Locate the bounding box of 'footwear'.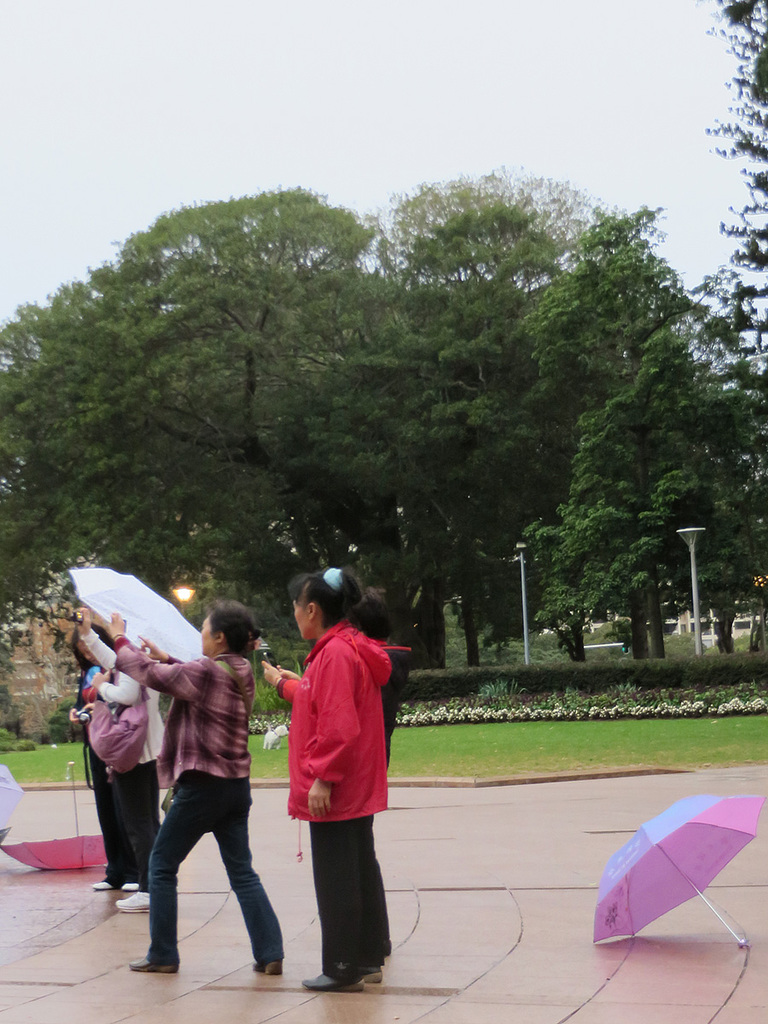
Bounding box: x1=92, y1=884, x2=110, y2=887.
